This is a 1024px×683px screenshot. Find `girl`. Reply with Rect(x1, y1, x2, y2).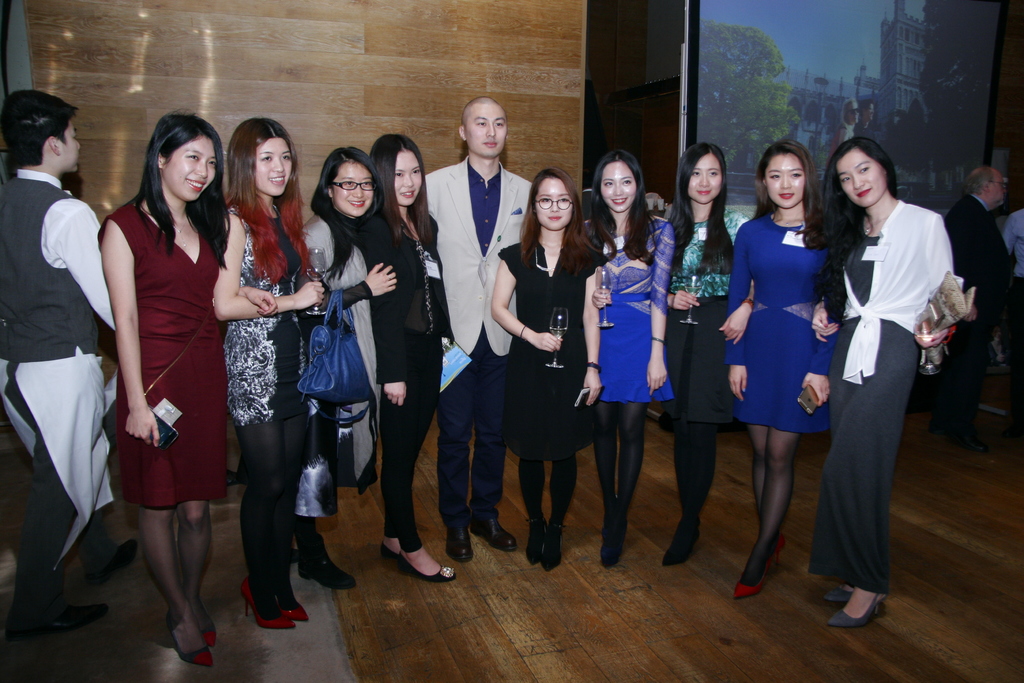
Rect(303, 146, 397, 591).
